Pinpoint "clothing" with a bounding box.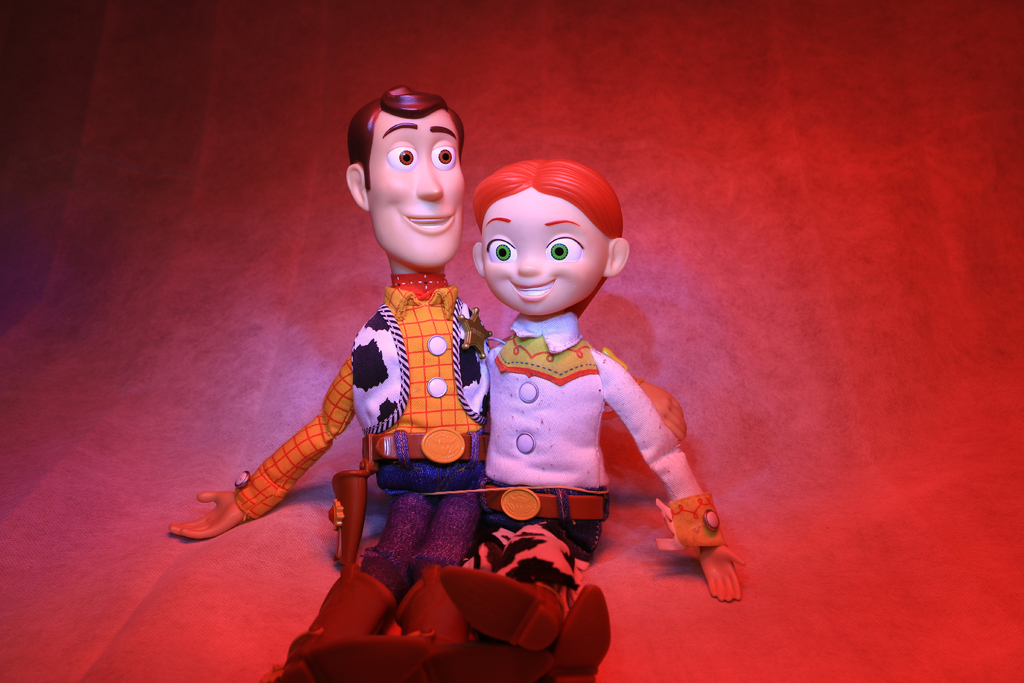
select_region(236, 286, 484, 595).
